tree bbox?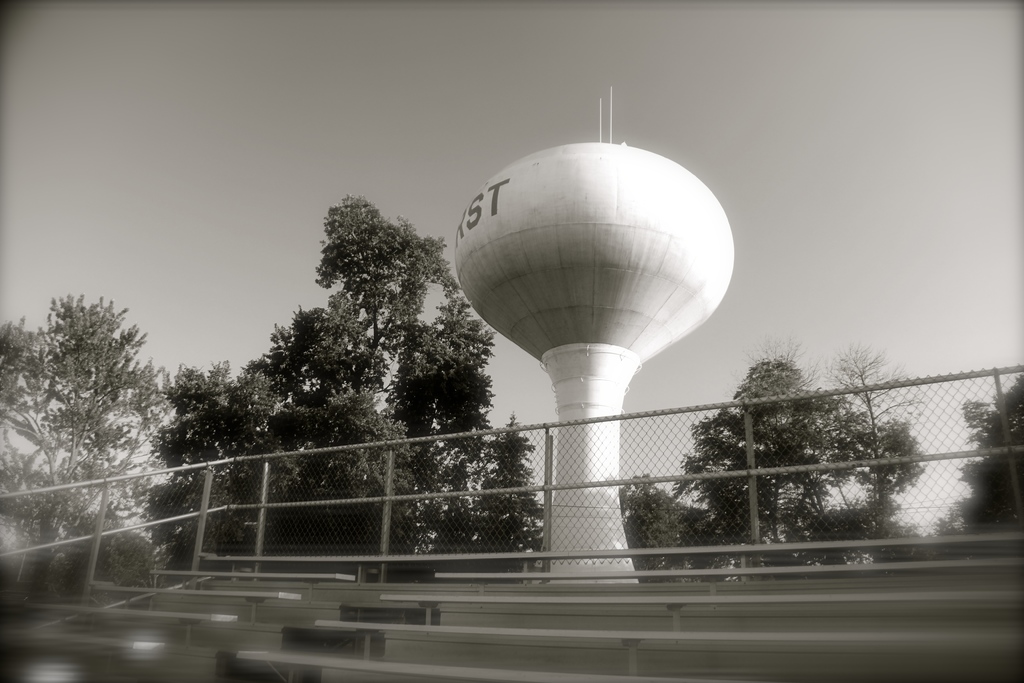
141/194/499/596
